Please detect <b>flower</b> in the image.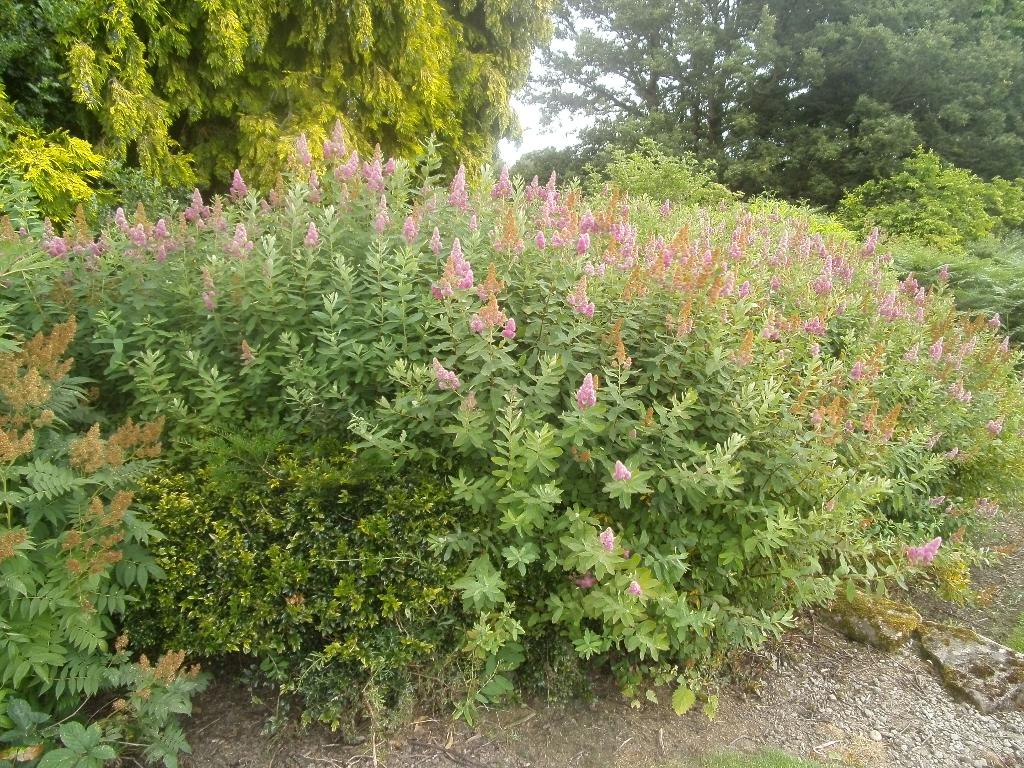
(433, 357, 460, 390).
